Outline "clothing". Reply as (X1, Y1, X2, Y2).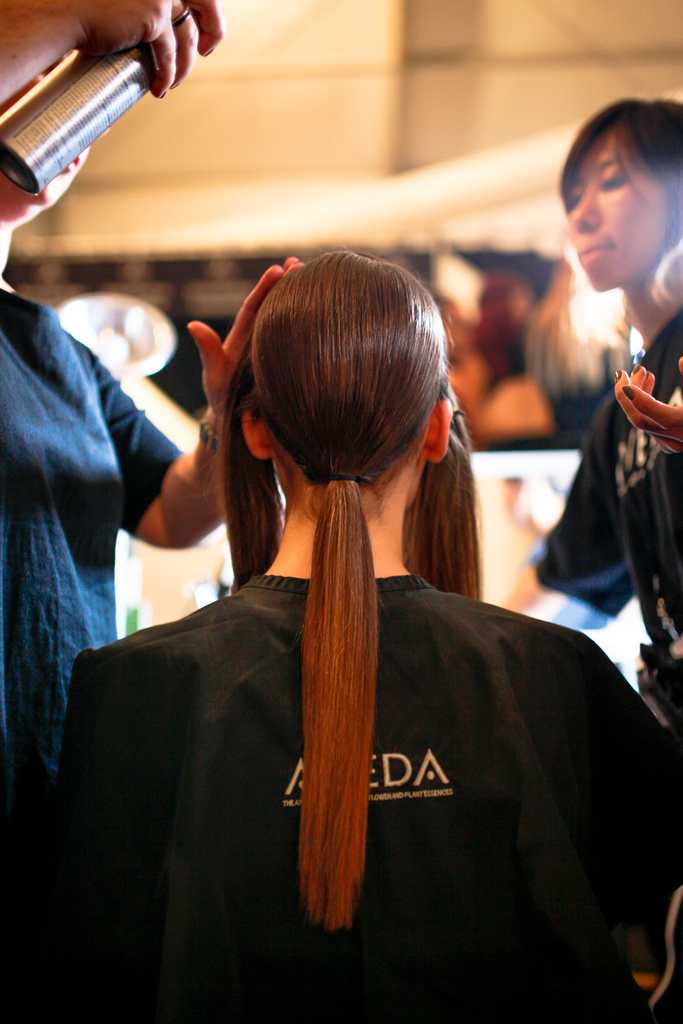
(190, 384, 500, 1023).
